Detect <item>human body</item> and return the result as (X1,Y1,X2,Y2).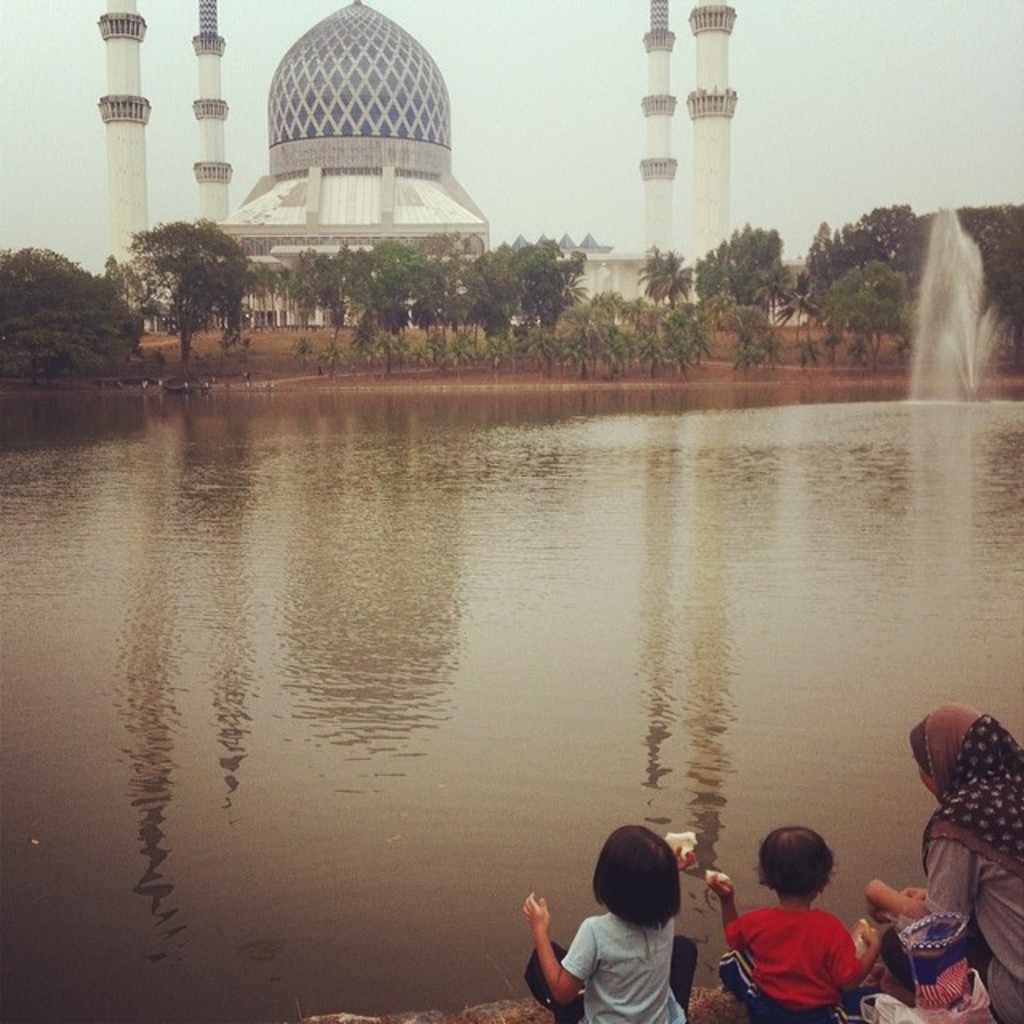
(870,770,1022,1022).
